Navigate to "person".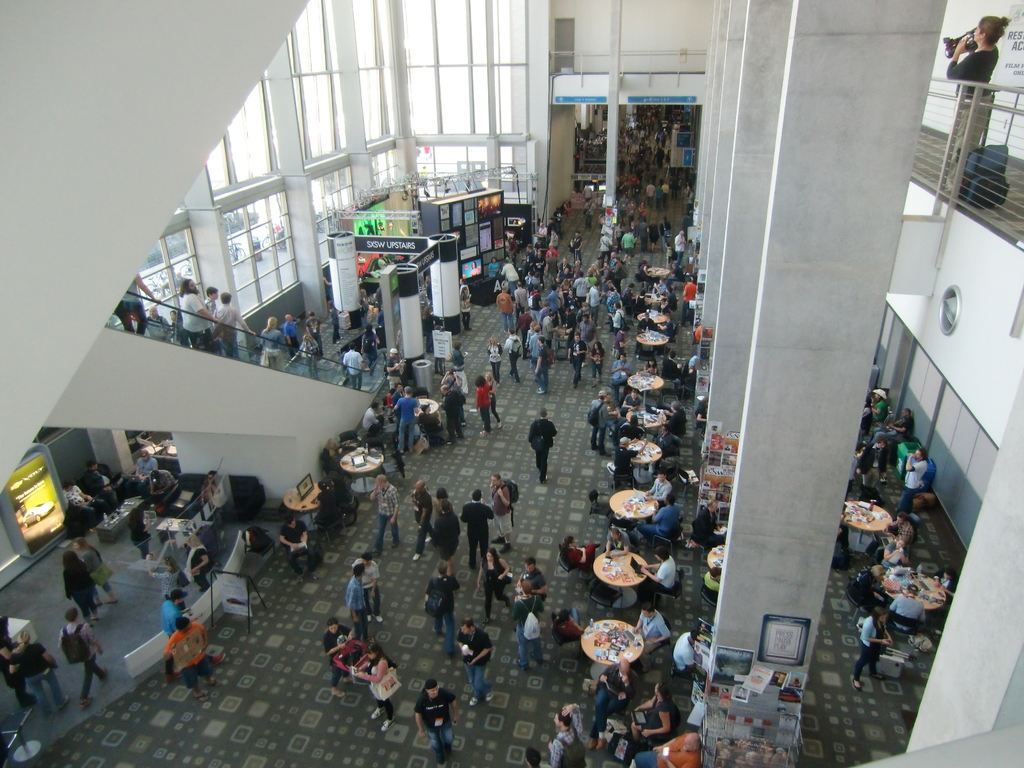
Navigation target: {"x1": 134, "y1": 447, "x2": 160, "y2": 486}.
